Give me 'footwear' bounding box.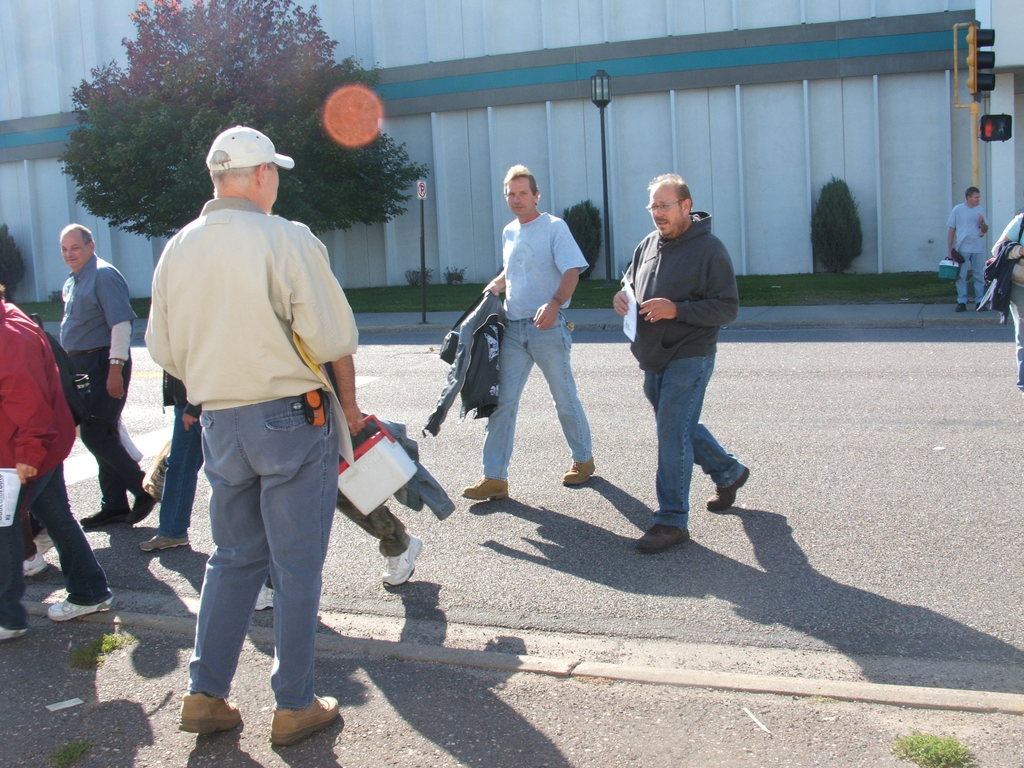
[left=253, top=580, right=274, bottom=609].
